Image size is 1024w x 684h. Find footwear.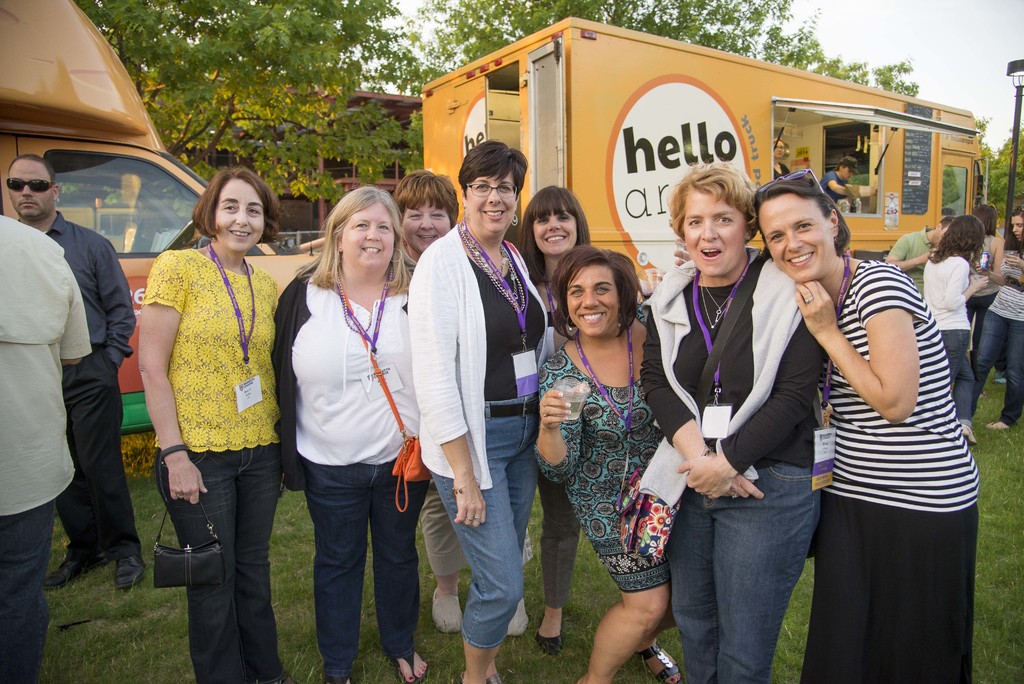
962,425,980,447.
